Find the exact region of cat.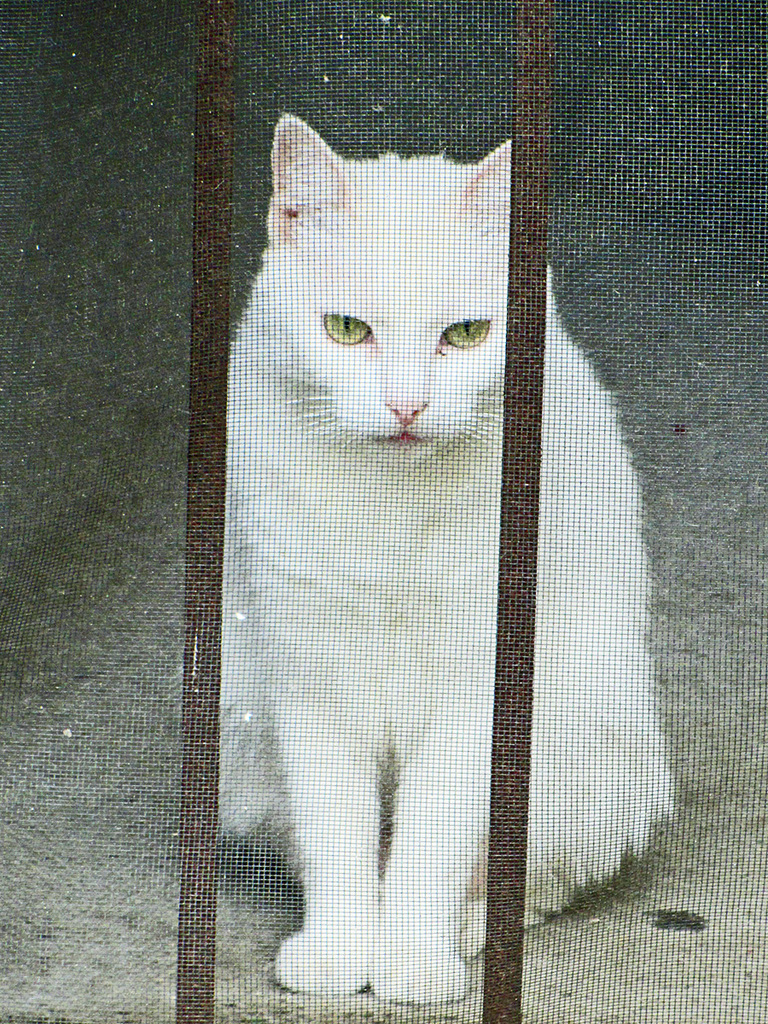
Exact region: locate(205, 91, 685, 1009).
